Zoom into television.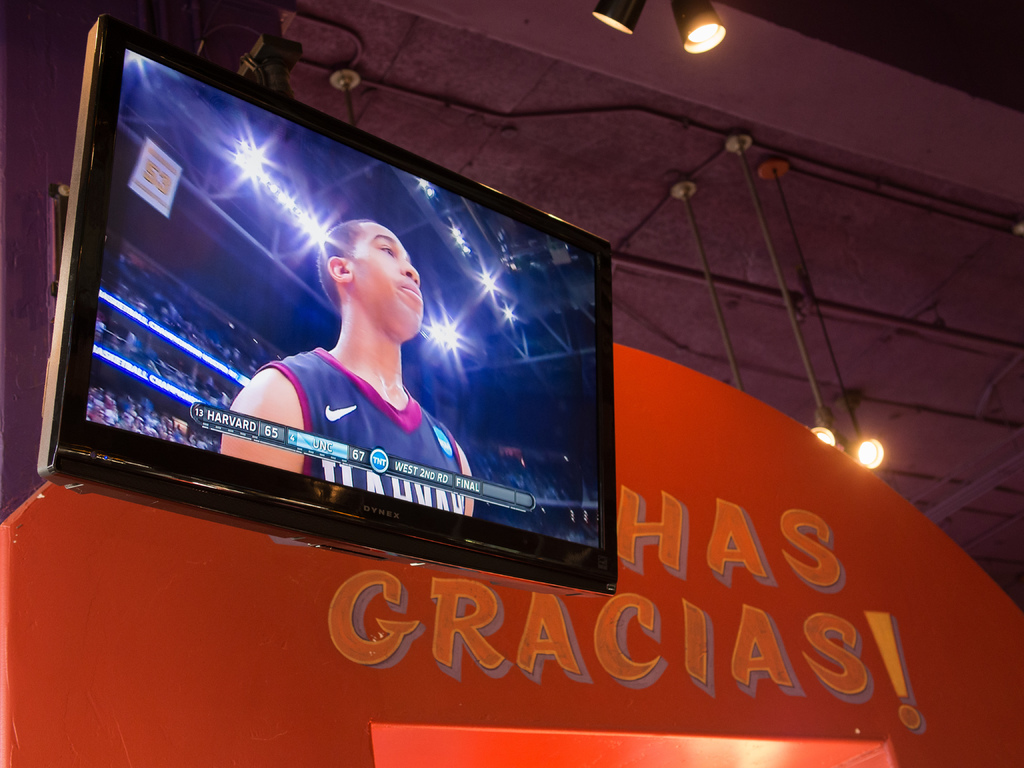
Zoom target: locate(16, 2, 615, 596).
